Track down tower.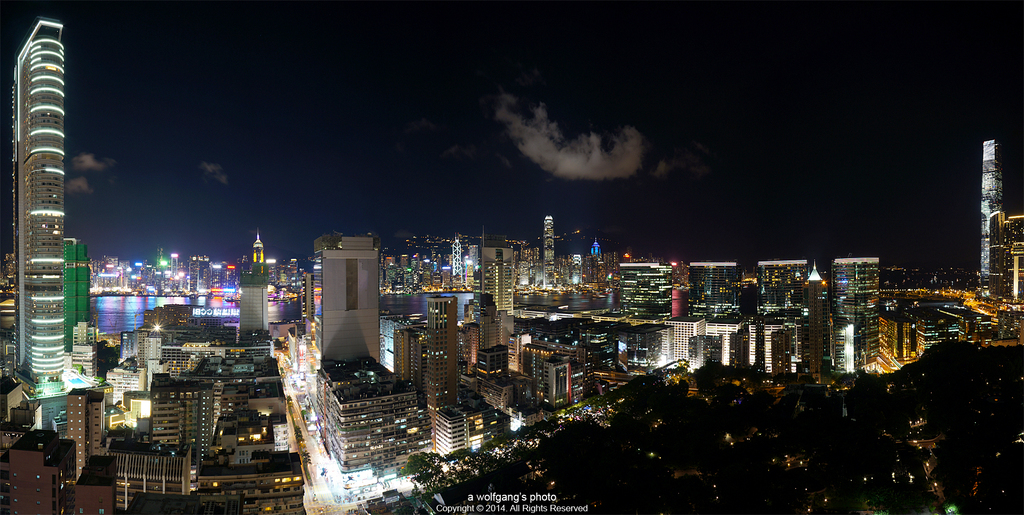
Tracked to l=976, t=136, r=1000, b=311.
